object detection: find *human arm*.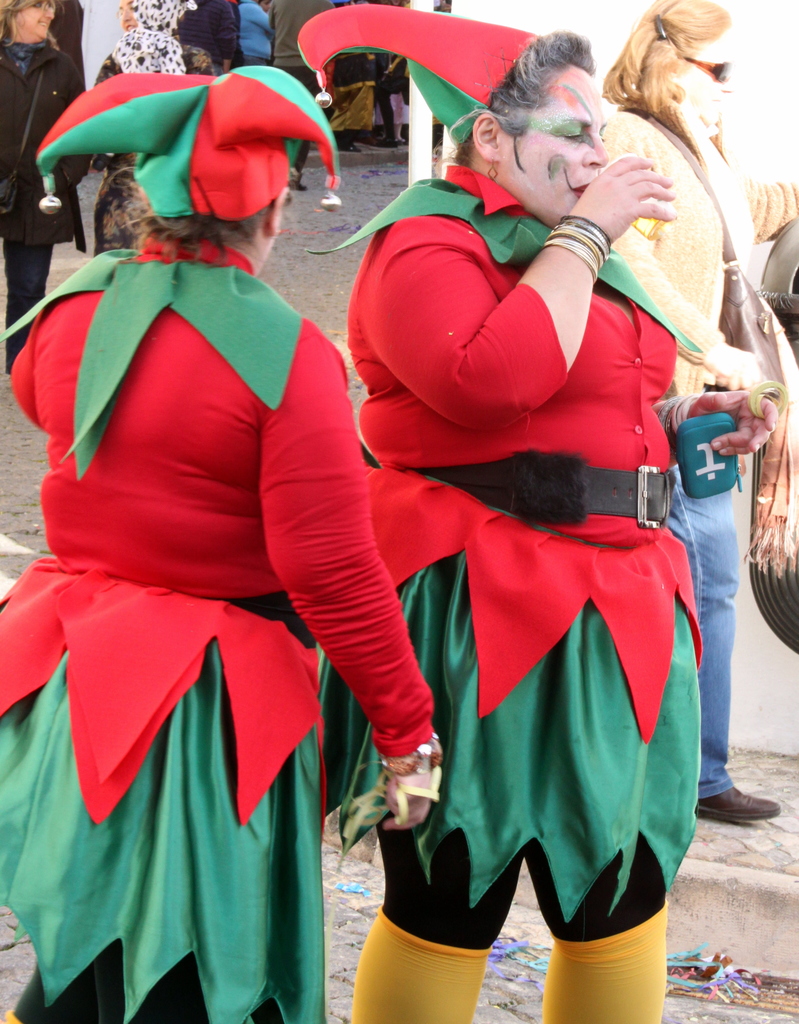
{"x1": 353, "y1": 152, "x2": 665, "y2": 424}.
